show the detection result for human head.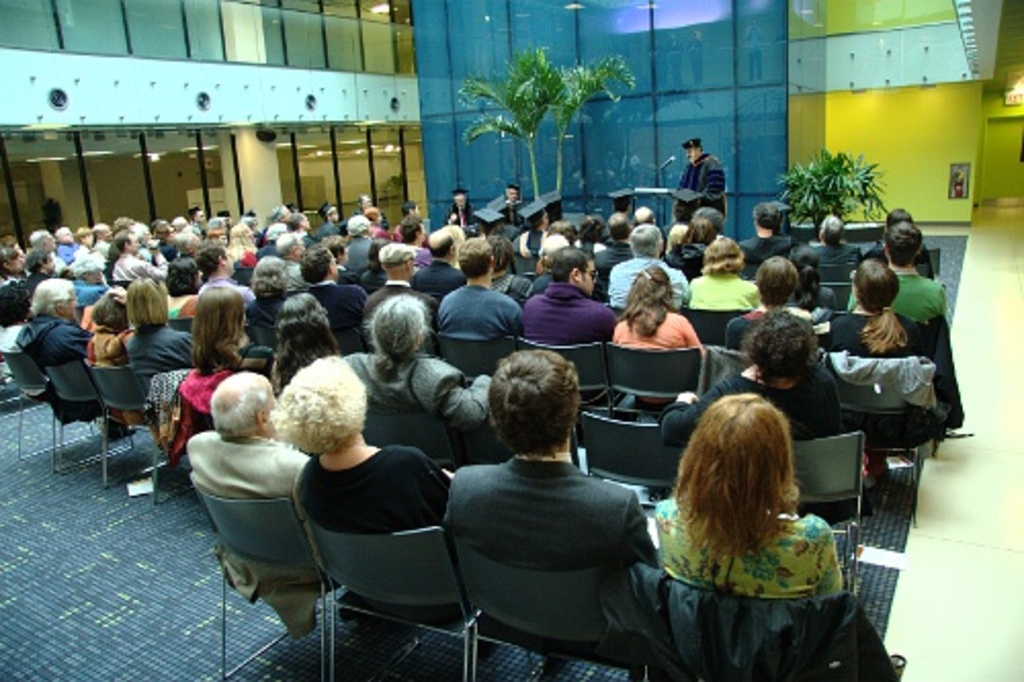
BBox(203, 375, 272, 428).
